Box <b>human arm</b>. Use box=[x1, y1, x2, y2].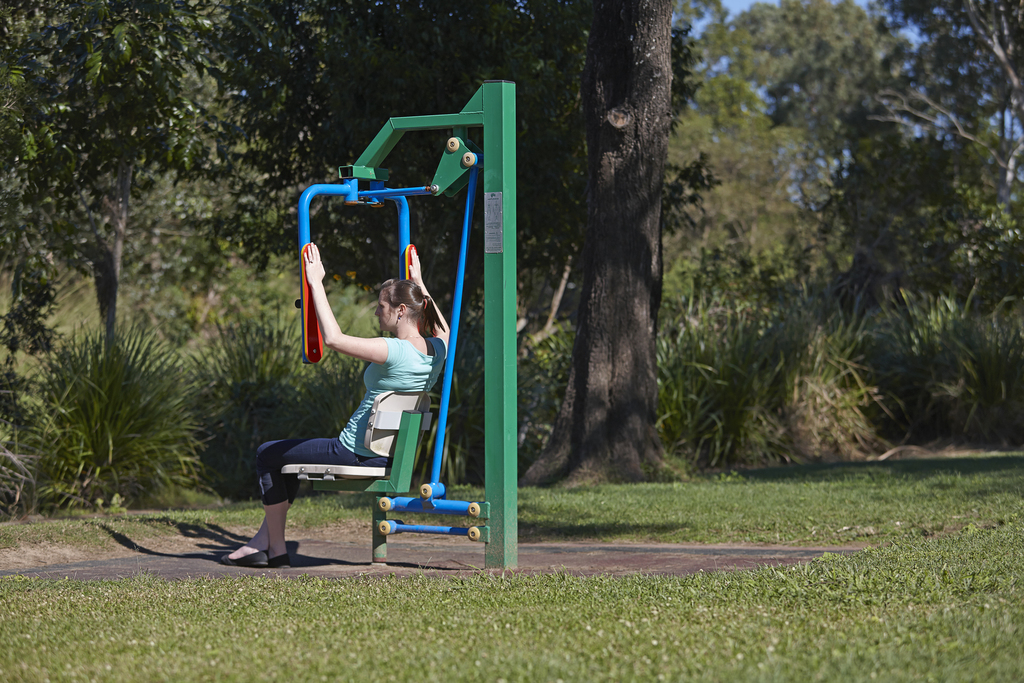
box=[408, 247, 451, 361].
